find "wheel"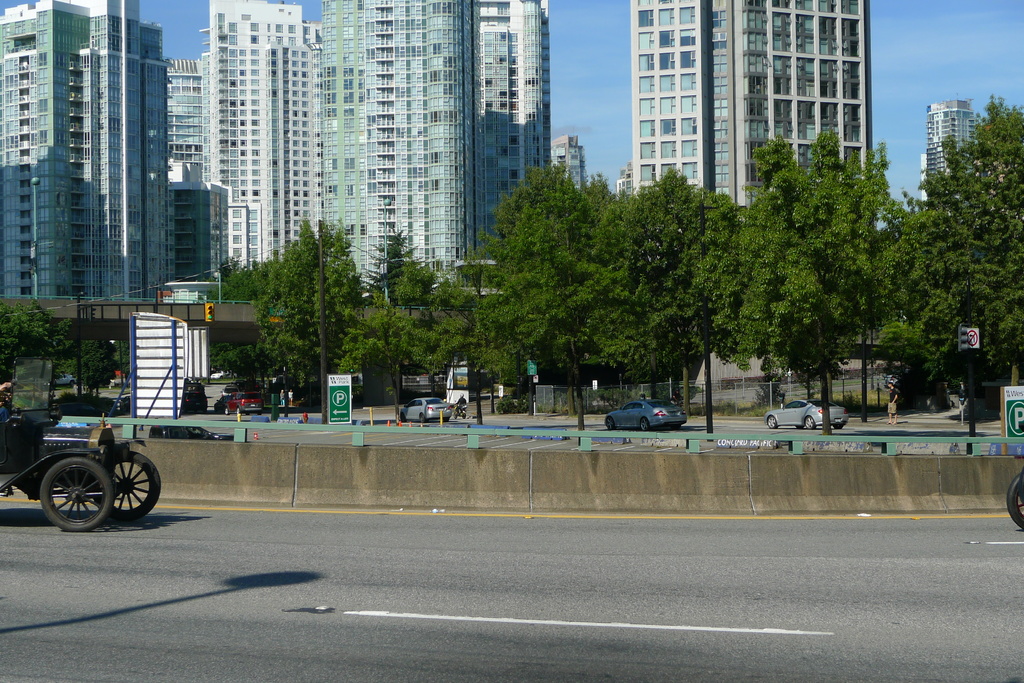
l=1007, t=474, r=1023, b=530
